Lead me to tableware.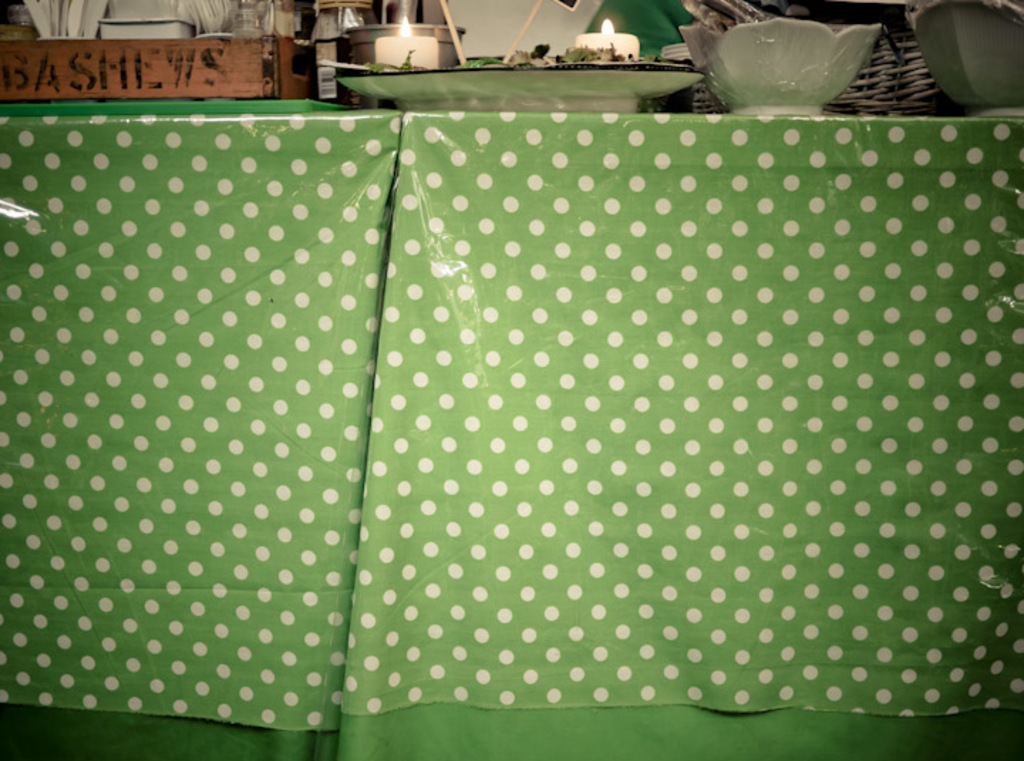
Lead to region(903, 0, 1023, 119).
